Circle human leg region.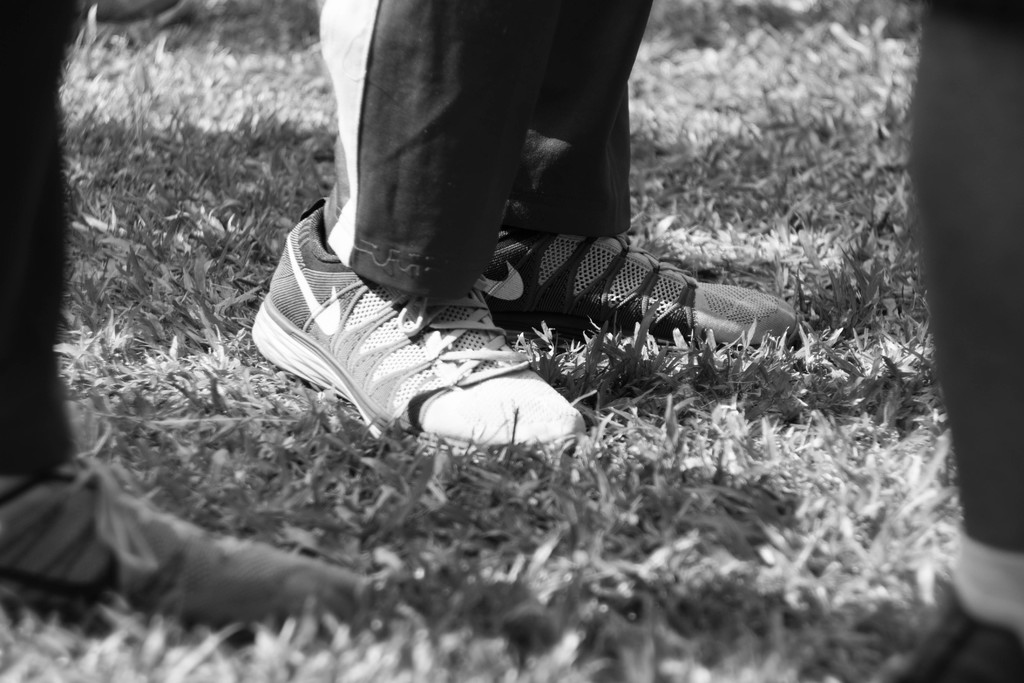
Region: left=0, top=0, right=369, bottom=627.
